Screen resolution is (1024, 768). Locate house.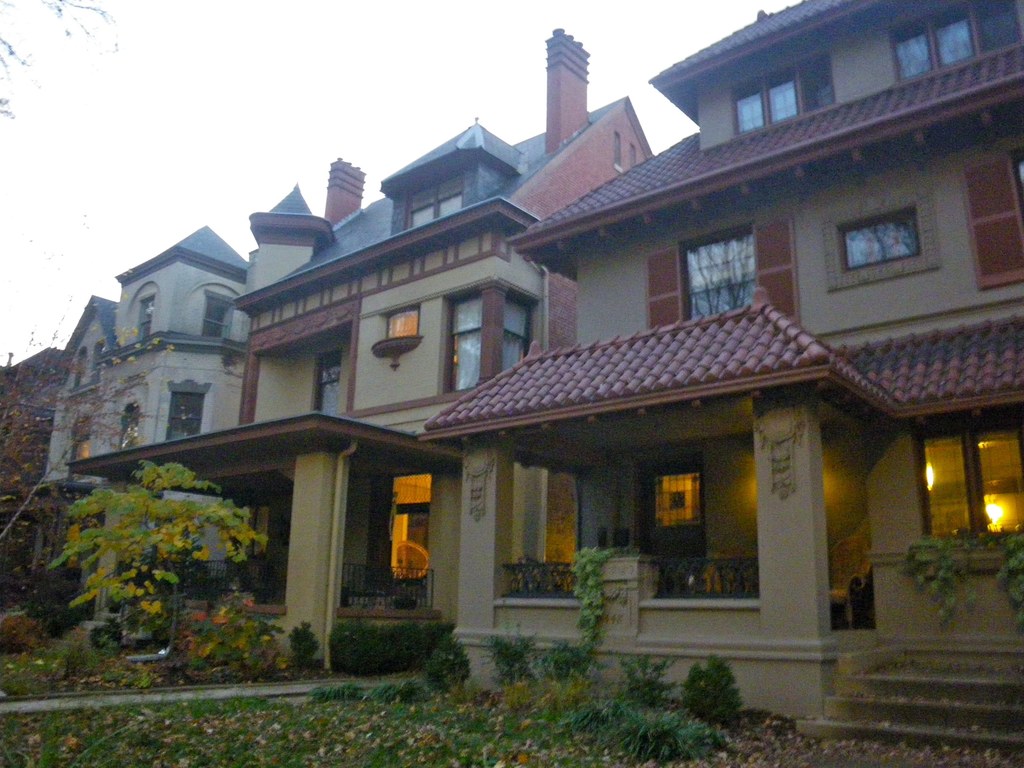
{"left": 422, "top": 0, "right": 1023, "bottom": 767}.
